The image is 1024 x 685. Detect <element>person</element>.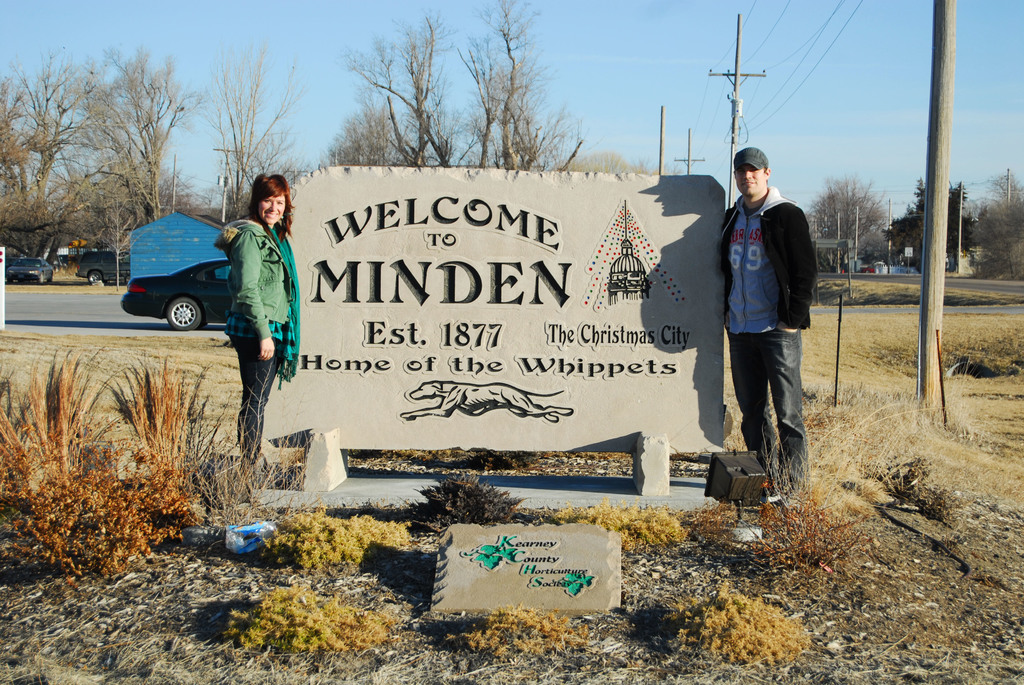
Detection: 709 148 818 471.
